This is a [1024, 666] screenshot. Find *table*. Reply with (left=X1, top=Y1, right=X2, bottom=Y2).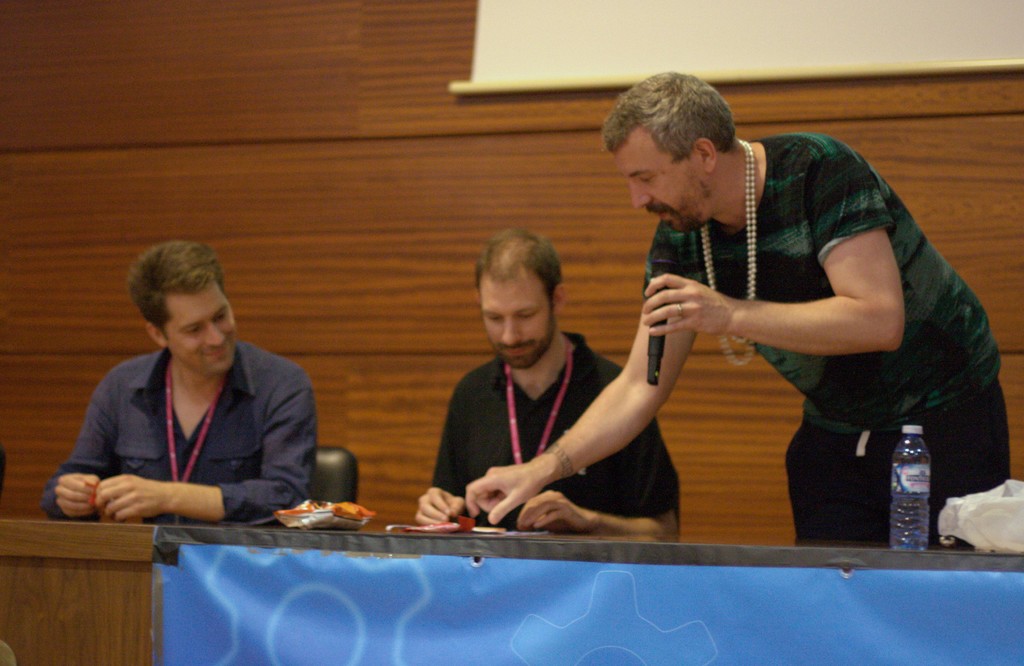
(left=0, top=518, right=1023, bottom=665).
